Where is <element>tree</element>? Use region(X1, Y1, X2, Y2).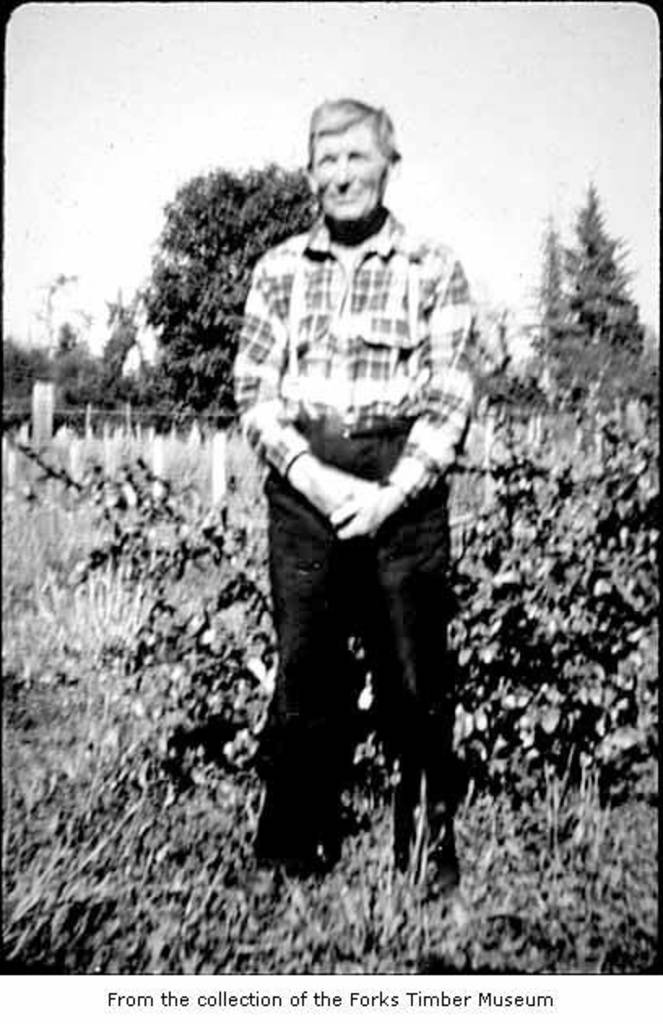
region(136, 167, 322, 418).
